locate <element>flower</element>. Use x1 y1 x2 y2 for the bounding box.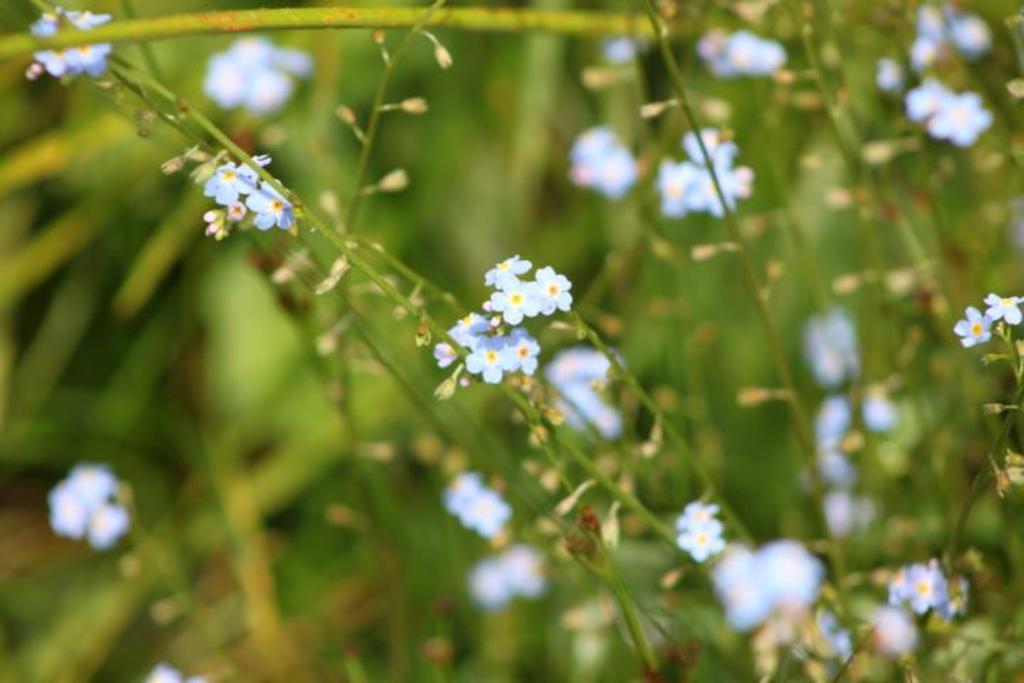
673 497 738 568.
